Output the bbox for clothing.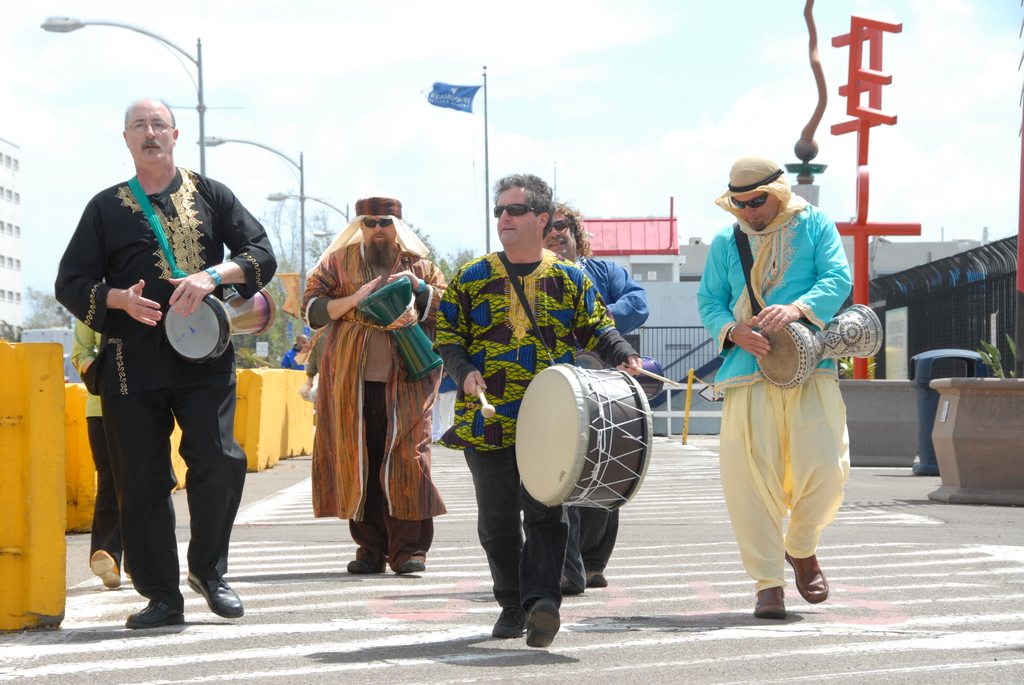
{"left": 54, "top": 166, "right": 277, "bottom": 600}.
